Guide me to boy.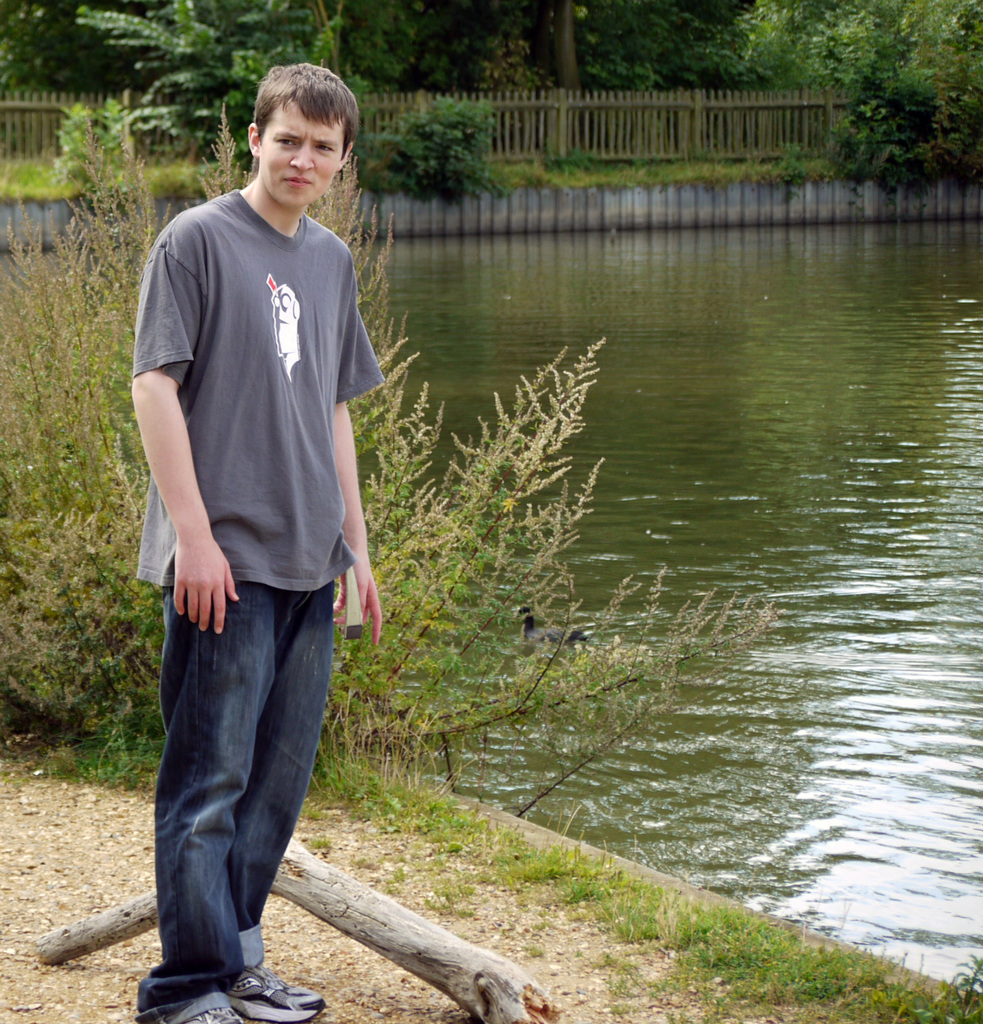
Guidance: x1=123, y1=55, x2=393, y2=1023.
